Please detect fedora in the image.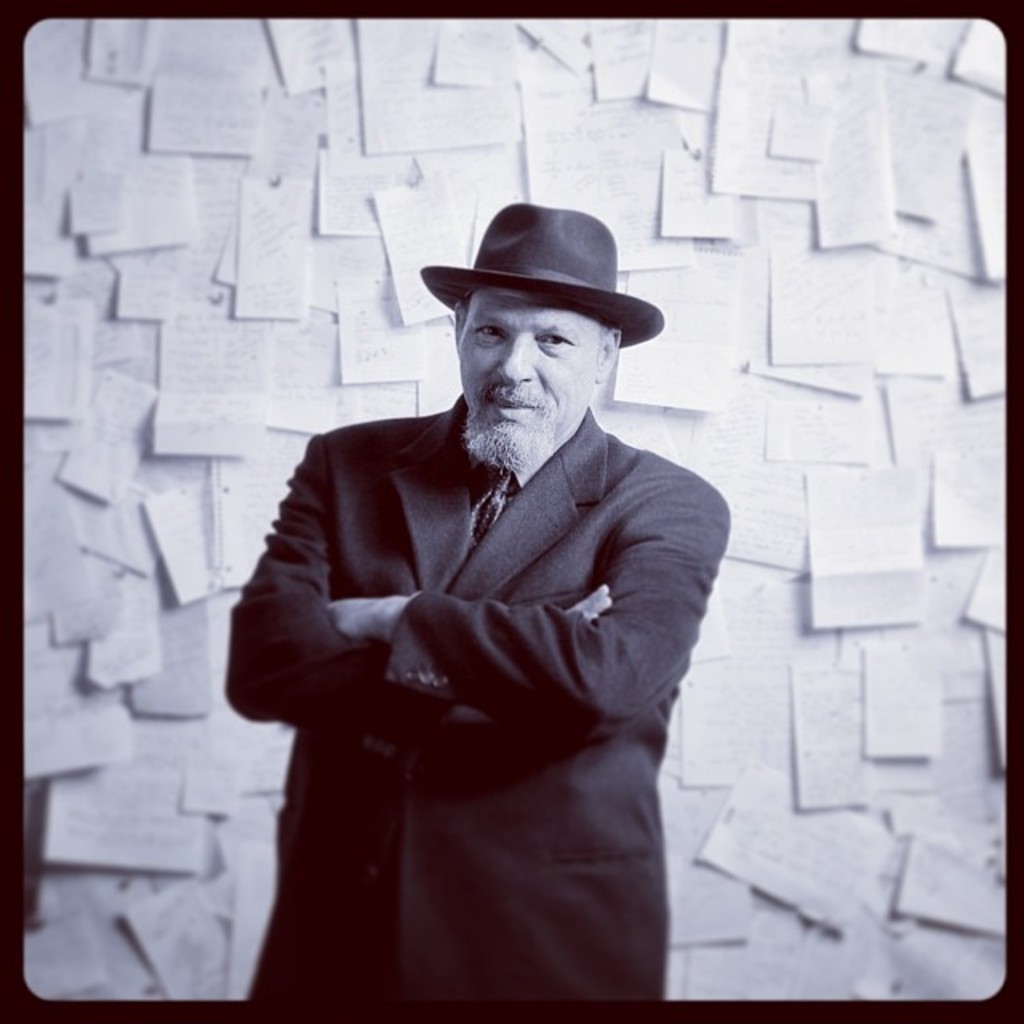
<region>419, 200, 662, 344</region>.
